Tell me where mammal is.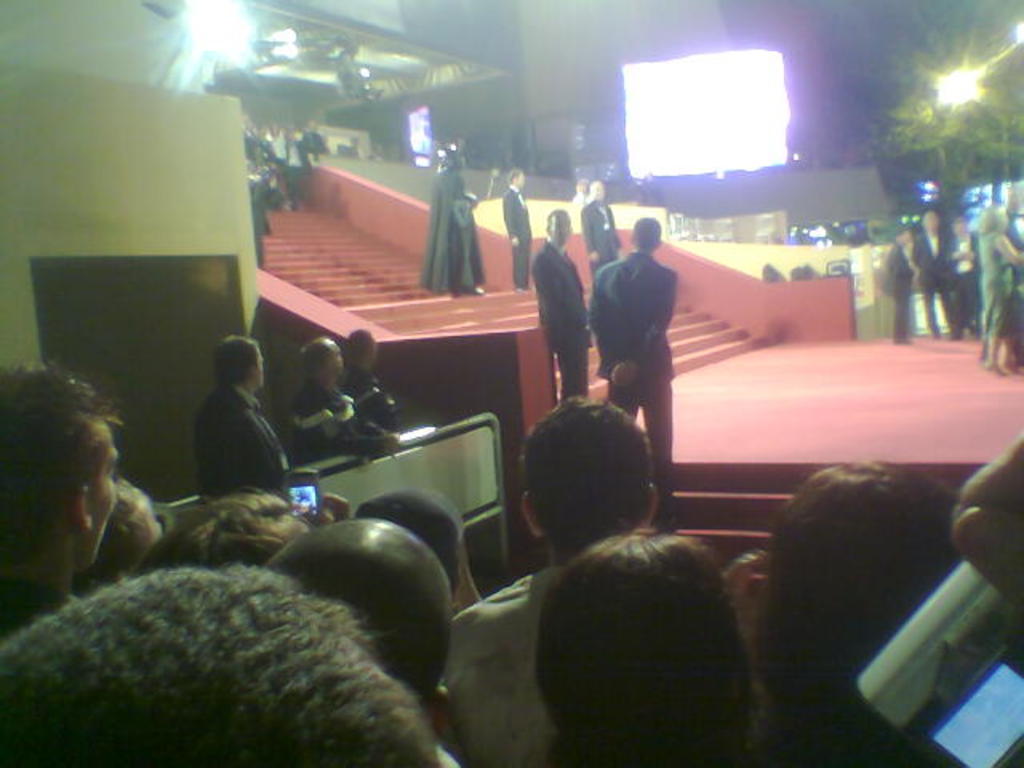
mammal is at pyautogui.locateOnScreen(338, 334, 403, 432).
